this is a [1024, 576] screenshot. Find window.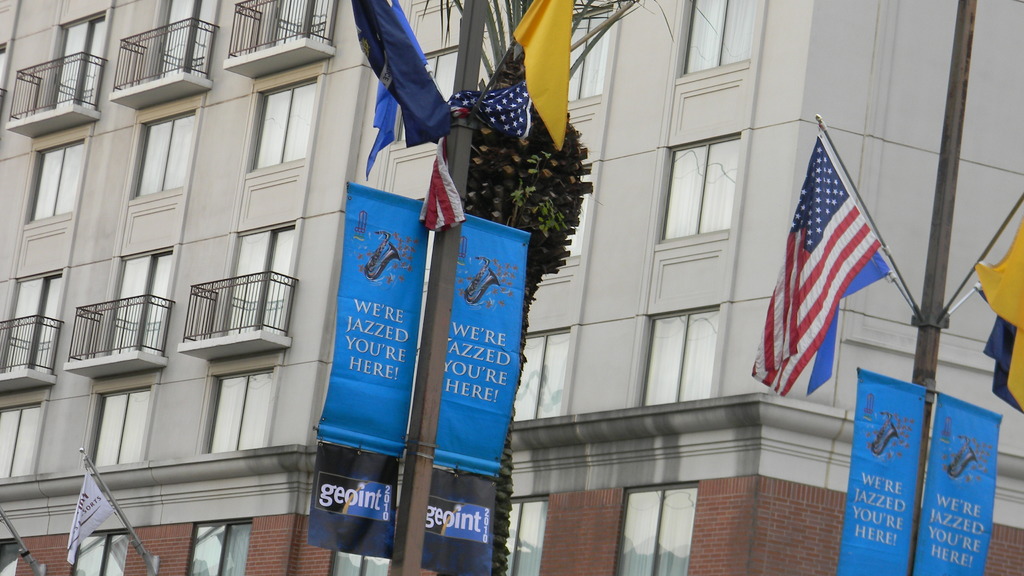
Bounding box: [left=326, top=550, right=394, bottom=575].
